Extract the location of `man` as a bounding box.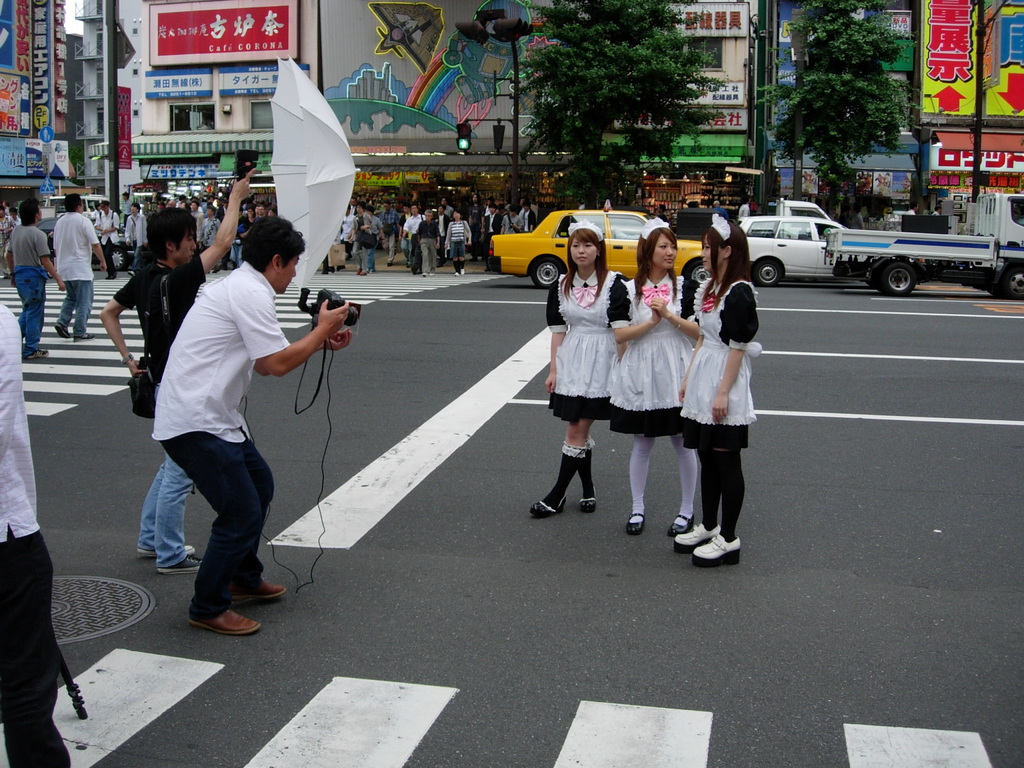
bbox=(3, 196, 65, 360).
